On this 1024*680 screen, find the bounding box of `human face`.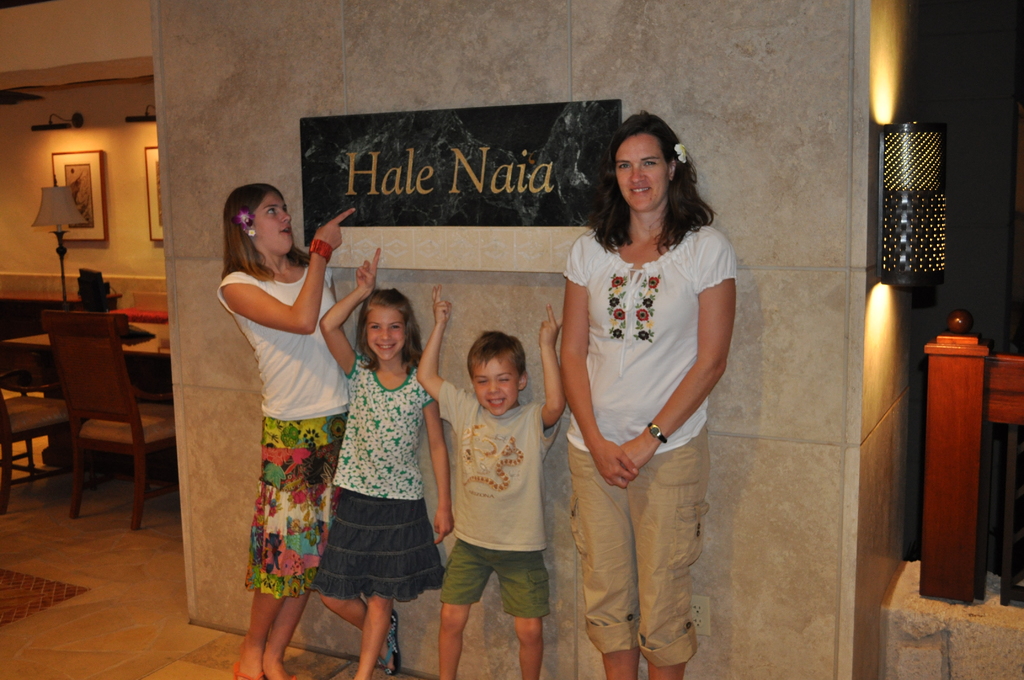
Bounding box: [x1=255, y1=189, x2=294, y2=256].
